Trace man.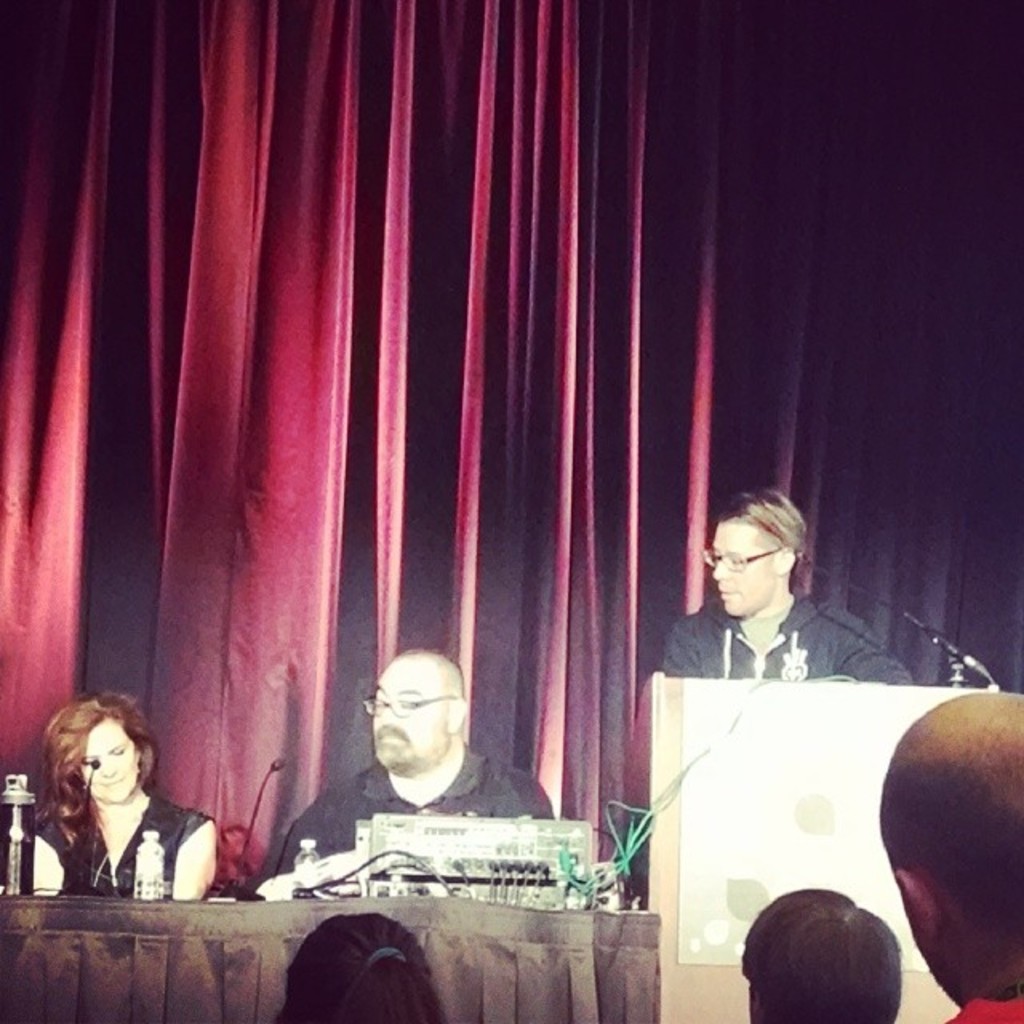
Traced to box(880, 693, 1022, 1022).
